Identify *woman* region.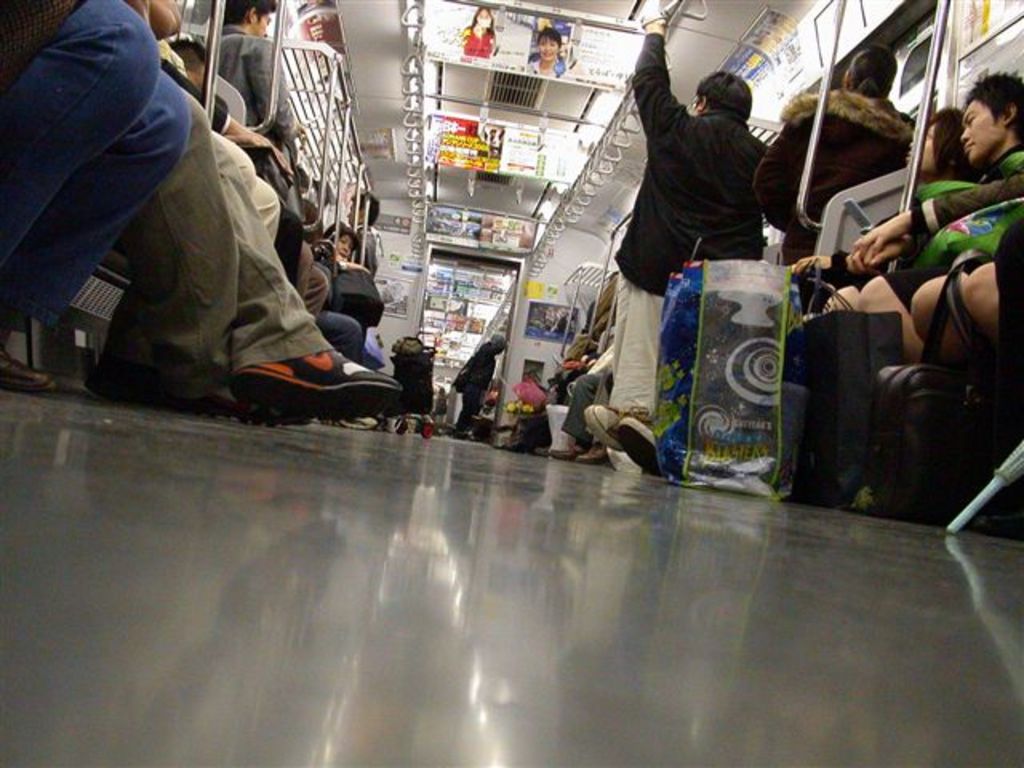
Region: [left=608, top=11, right=776, bottom=469].
